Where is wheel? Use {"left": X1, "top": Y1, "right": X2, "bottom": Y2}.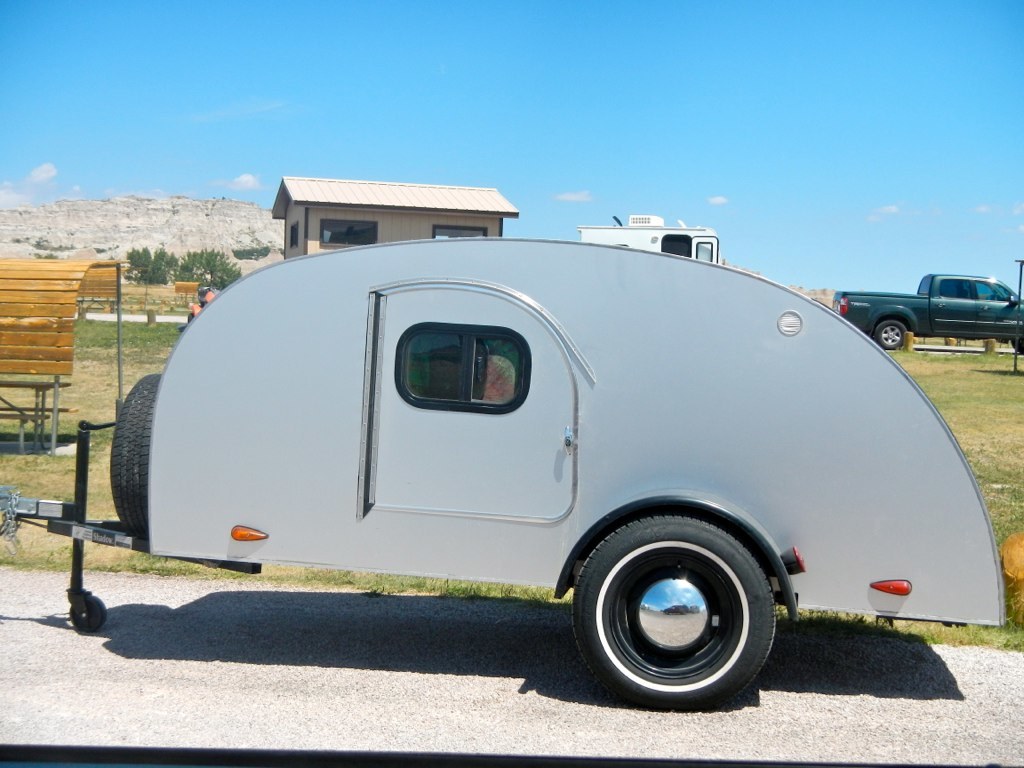
{"left": 561, "top": 515, "right": 785, "bottom": 704}.
